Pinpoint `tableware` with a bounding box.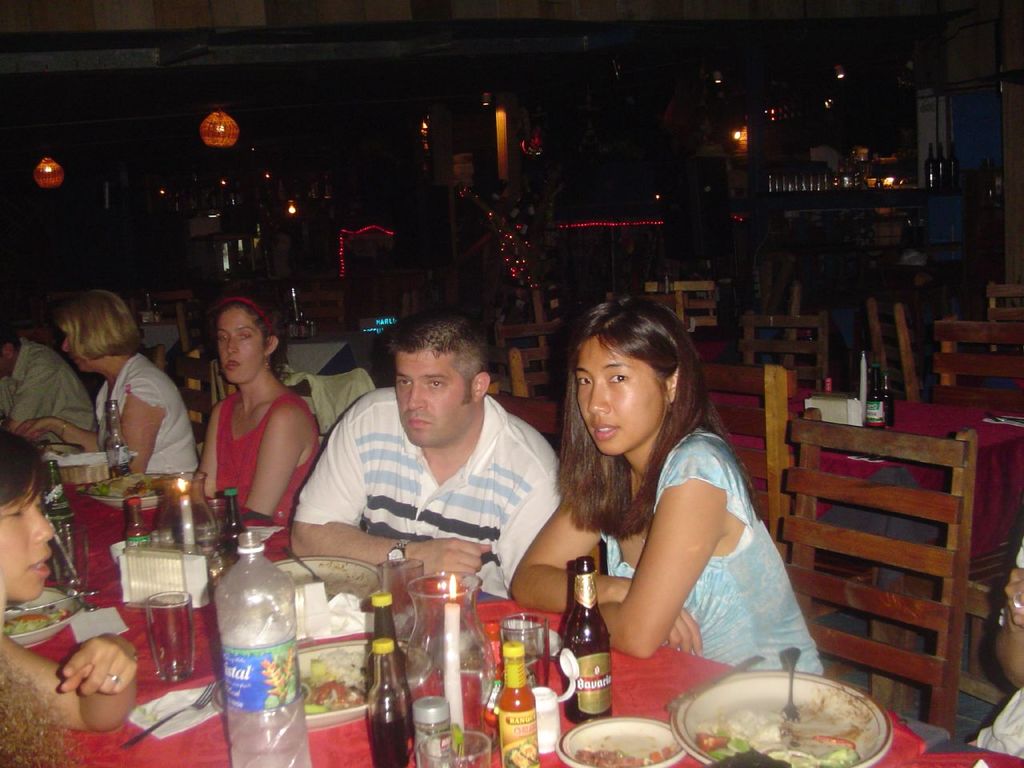
[134, 290, 164, 328].
